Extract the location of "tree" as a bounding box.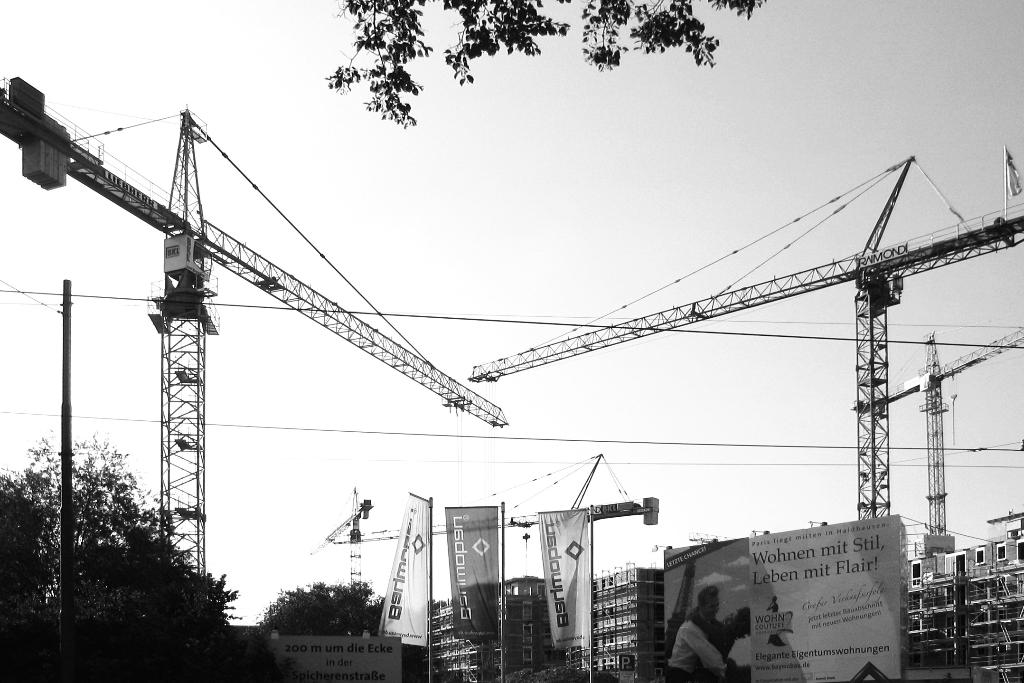
(0, 434, 246, 682).
